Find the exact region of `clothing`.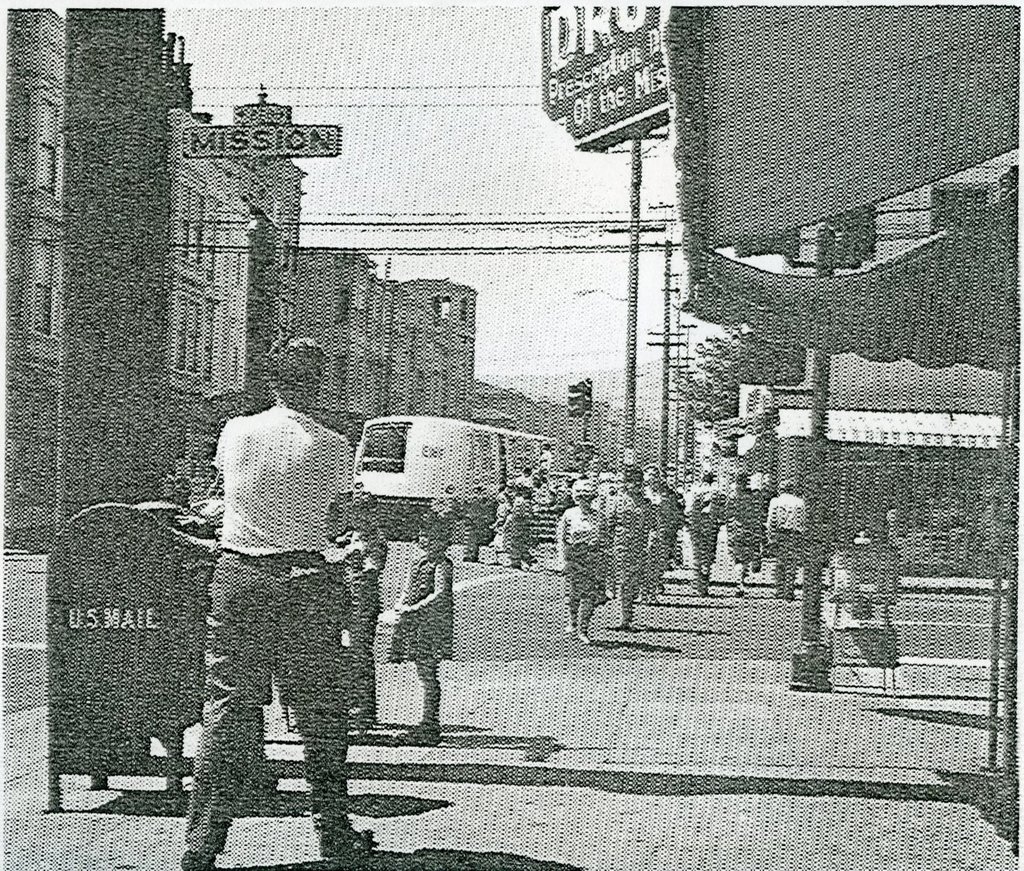
Exact region: region(611, 527, 646, 616).
